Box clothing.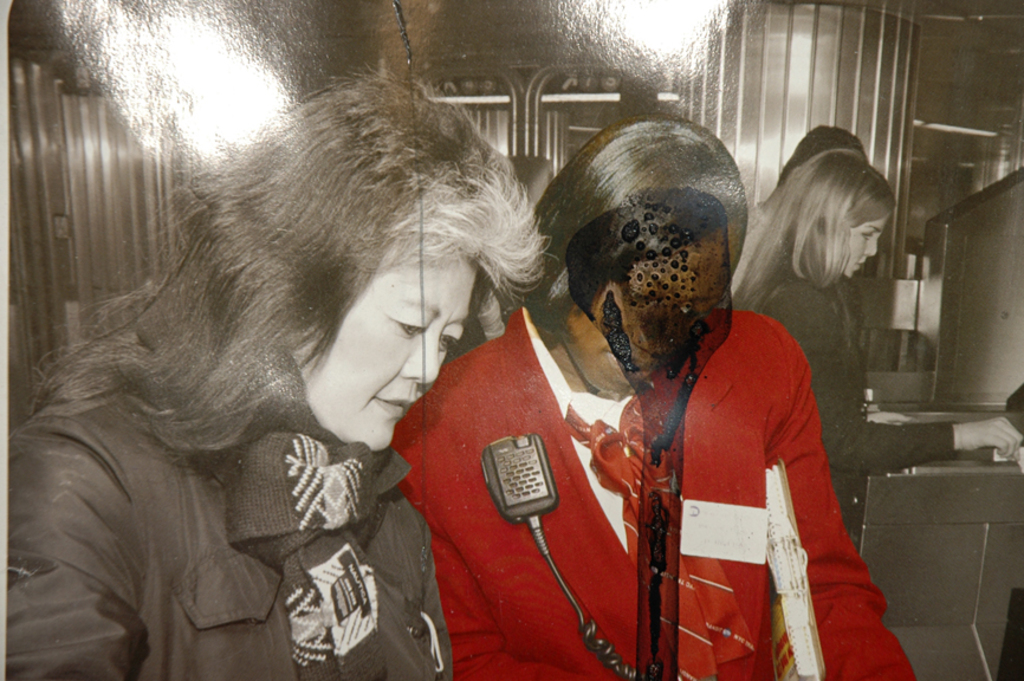
1,397,459,680.
